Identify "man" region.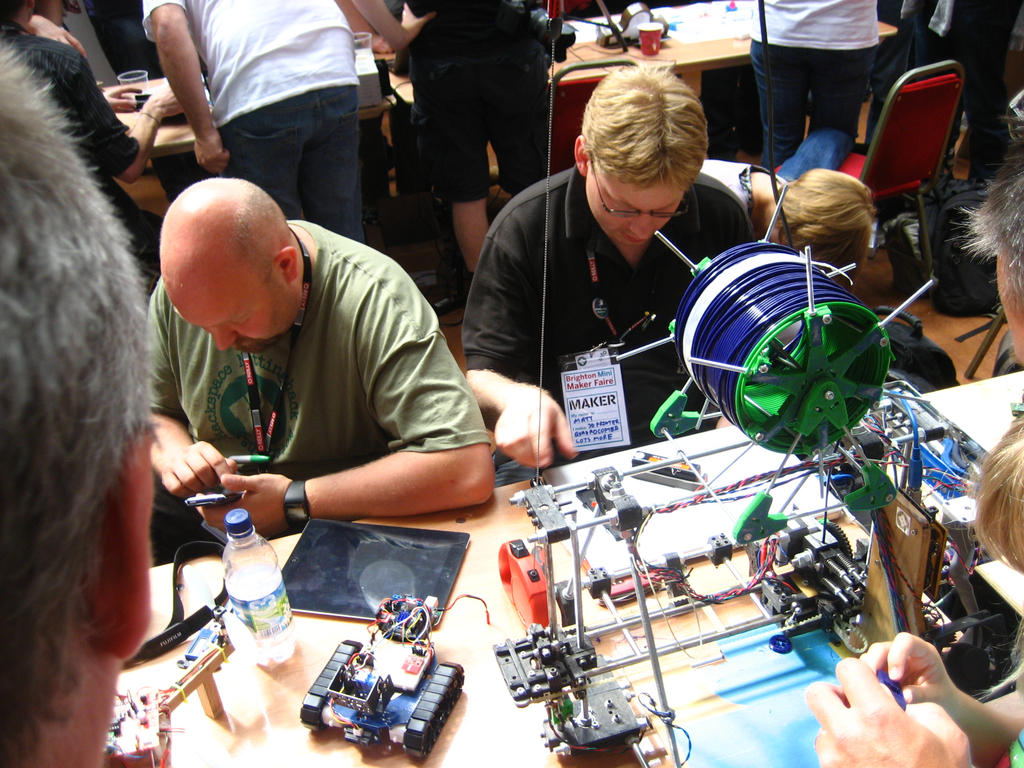
Region: Rect(142, 0, 419, 254).
